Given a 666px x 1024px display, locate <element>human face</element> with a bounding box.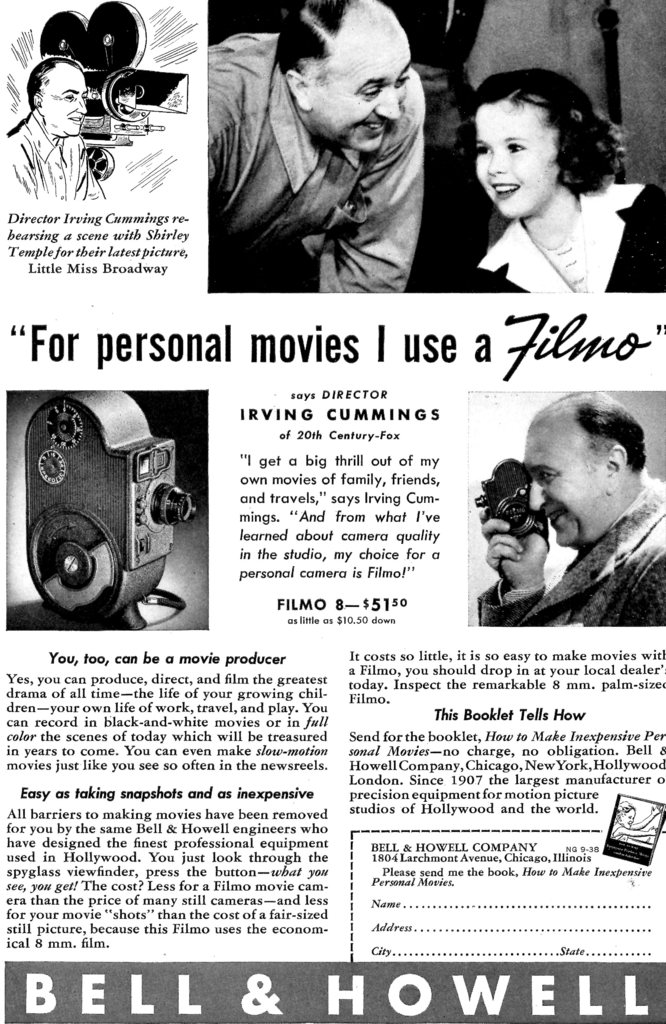
Located: select_region(477, 100, 555, 218).
